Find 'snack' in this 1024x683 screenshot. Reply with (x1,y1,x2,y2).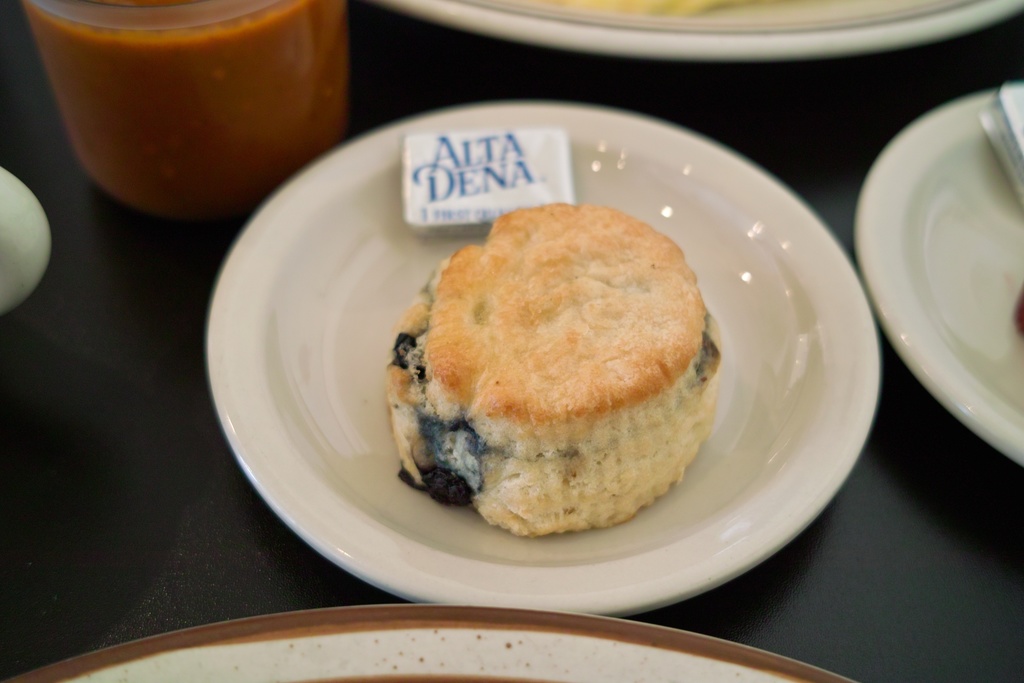
(379,203,724,537).
